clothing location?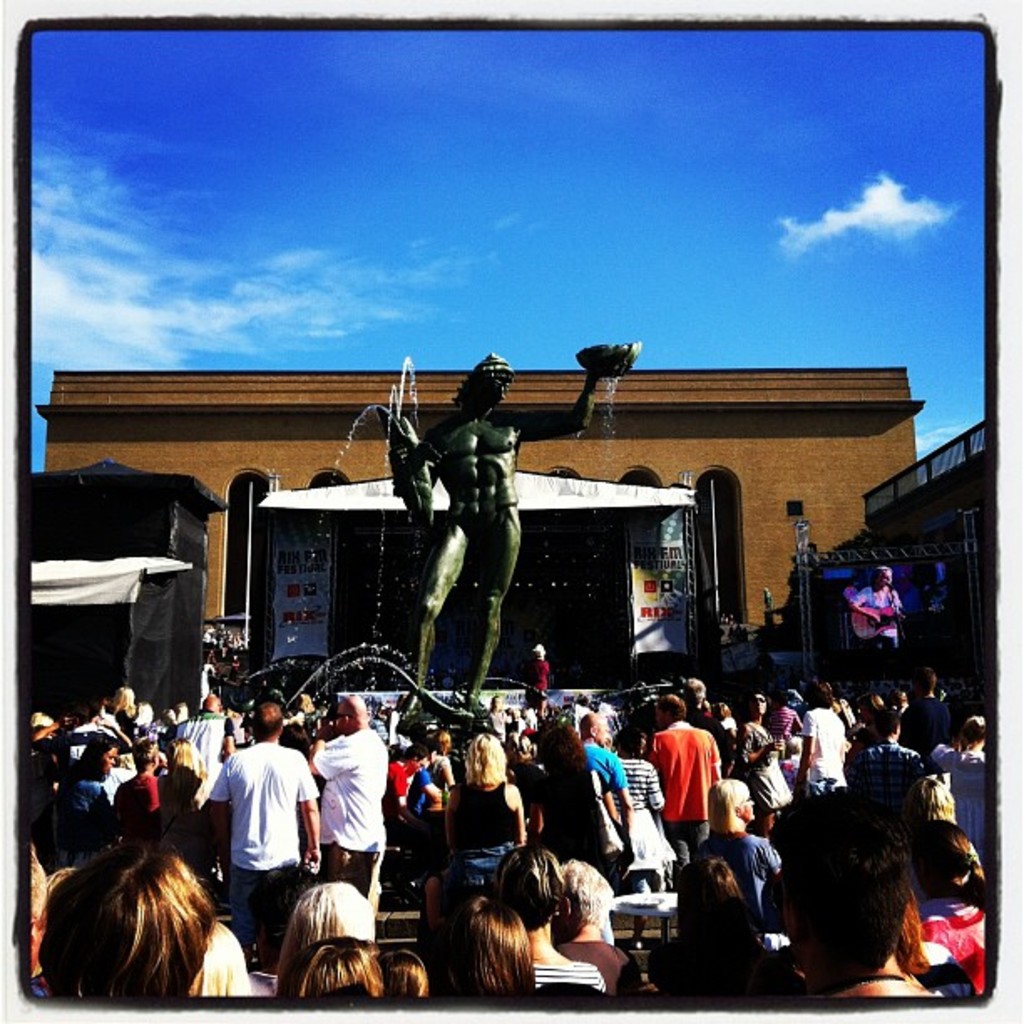
(45,781,107,868)
